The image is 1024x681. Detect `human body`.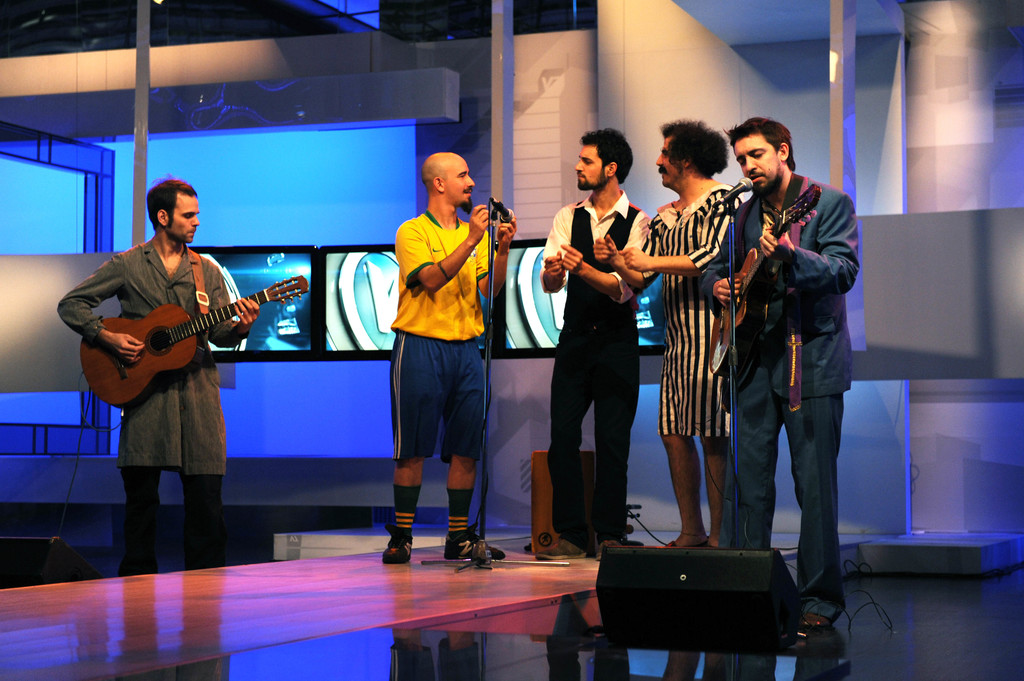
Detection: detection(536, 127, 653, 555).
